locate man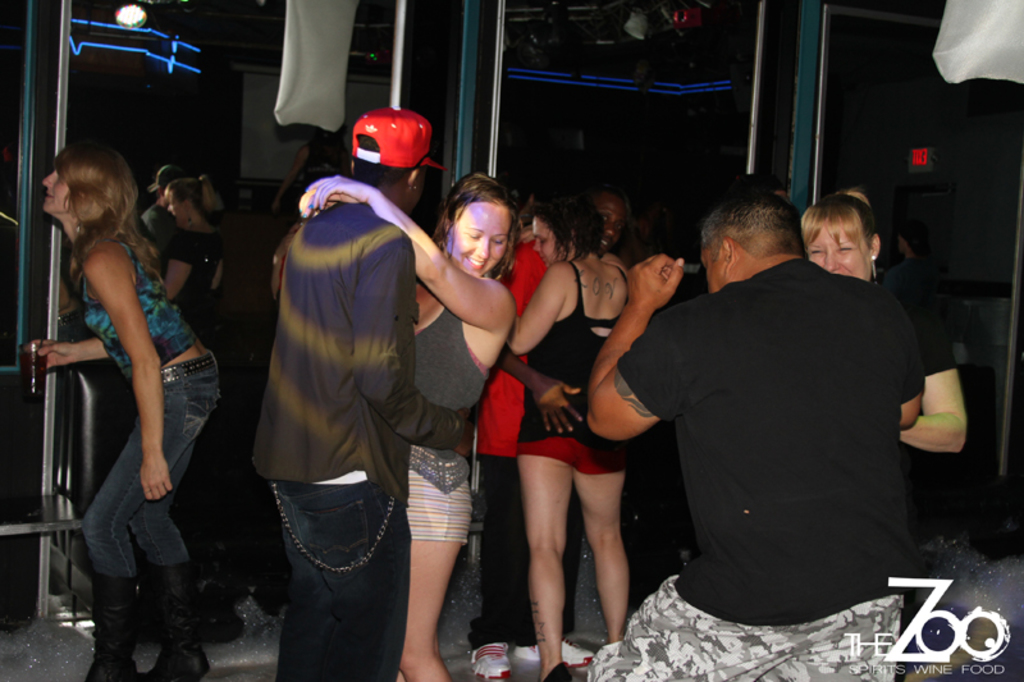
x1=564, y1=156, x2=936, y2=662
